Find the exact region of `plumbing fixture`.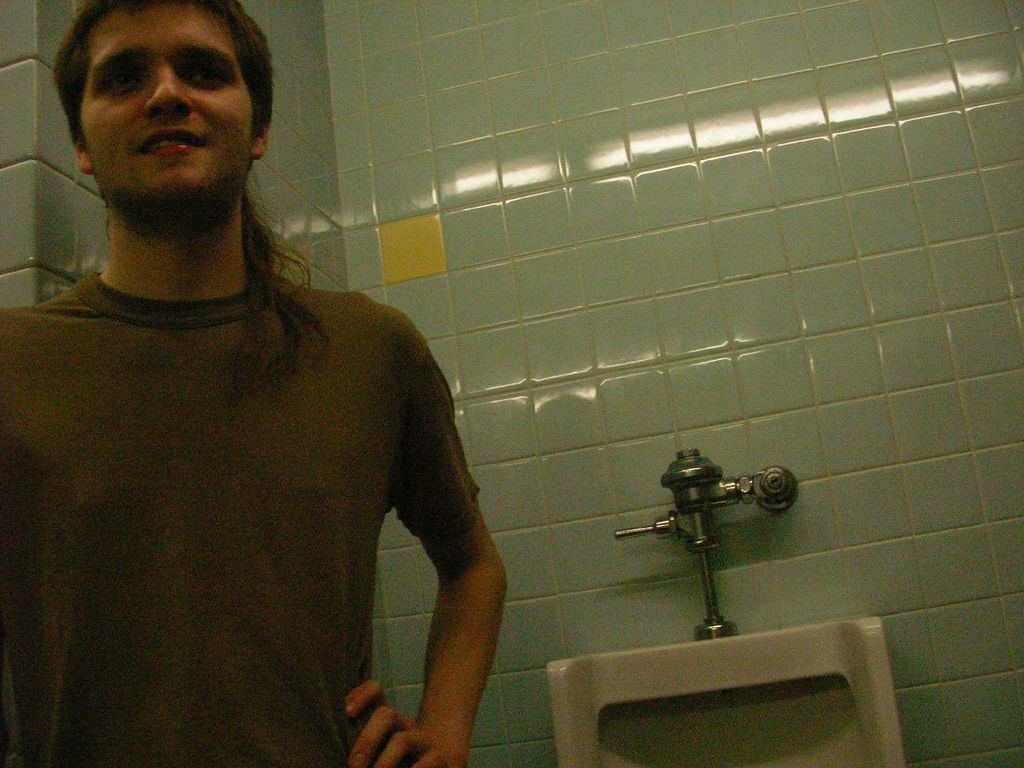
Exact region: [left=609, top=445, right=798, bottom=645].
